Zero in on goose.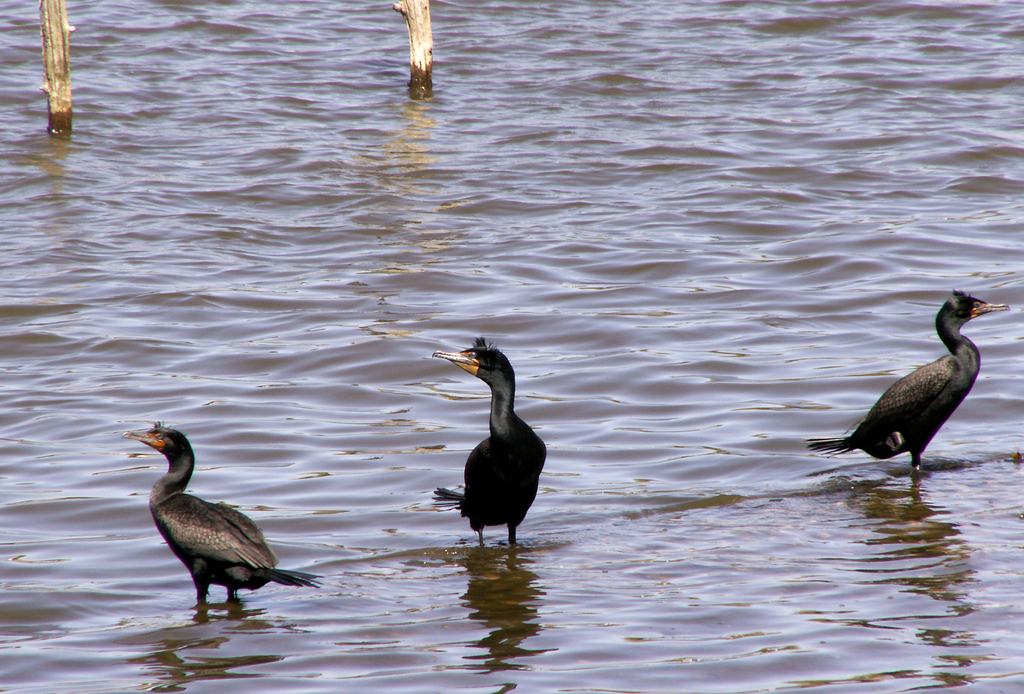
Zeroed in: detection(806, 289, 1012, 483).
